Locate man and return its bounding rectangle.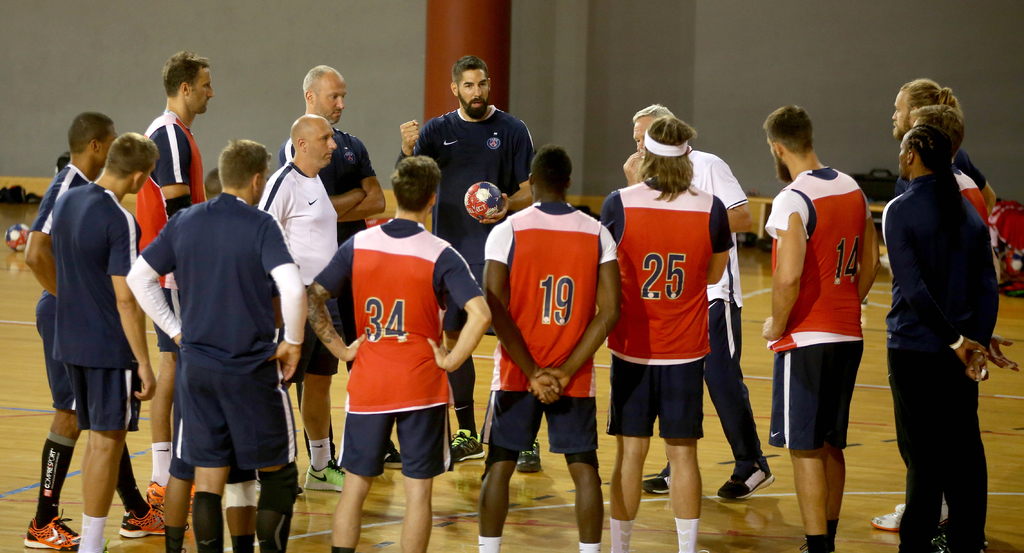
pyautogui.locateOnScreen(870, 102, 1020, 534).
